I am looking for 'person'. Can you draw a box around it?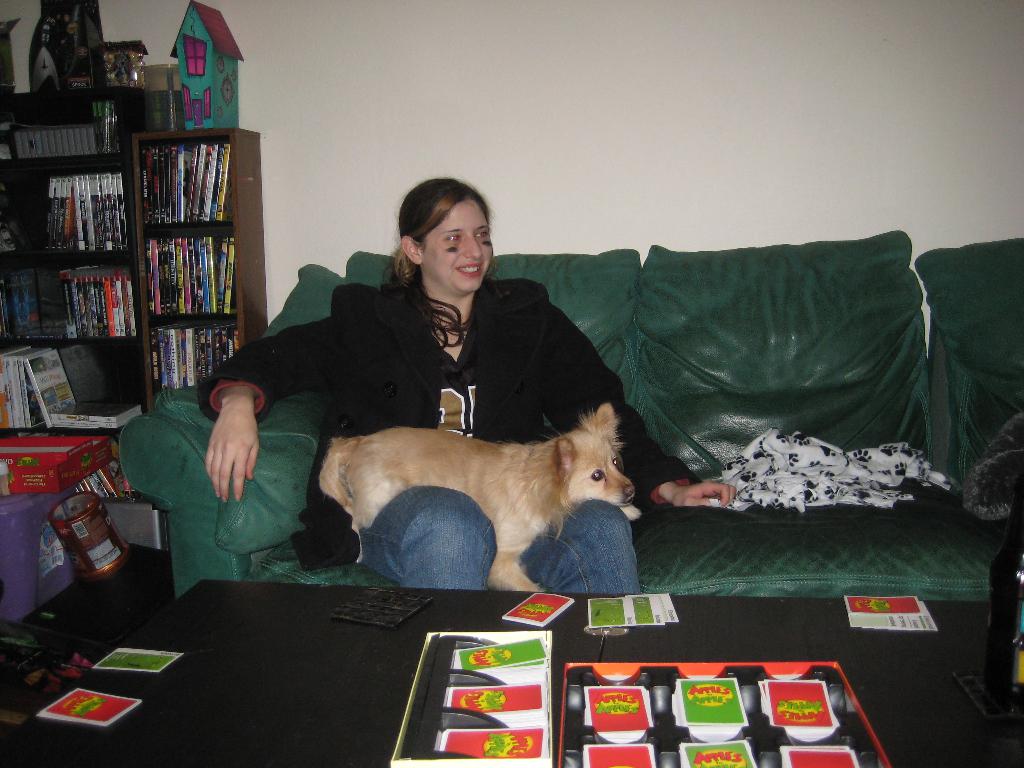
Sure, the bounding box is <bbox>198, 179, 737, 593</bbox>.
